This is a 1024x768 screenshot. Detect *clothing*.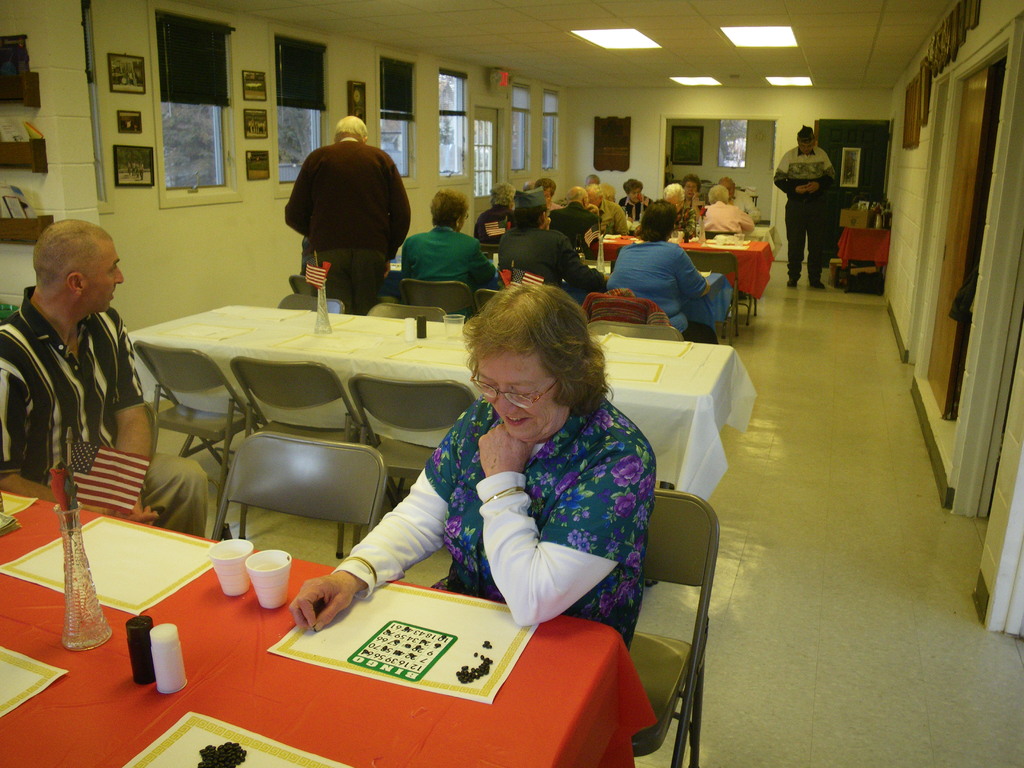
rect(599, 198, 630, 236).
